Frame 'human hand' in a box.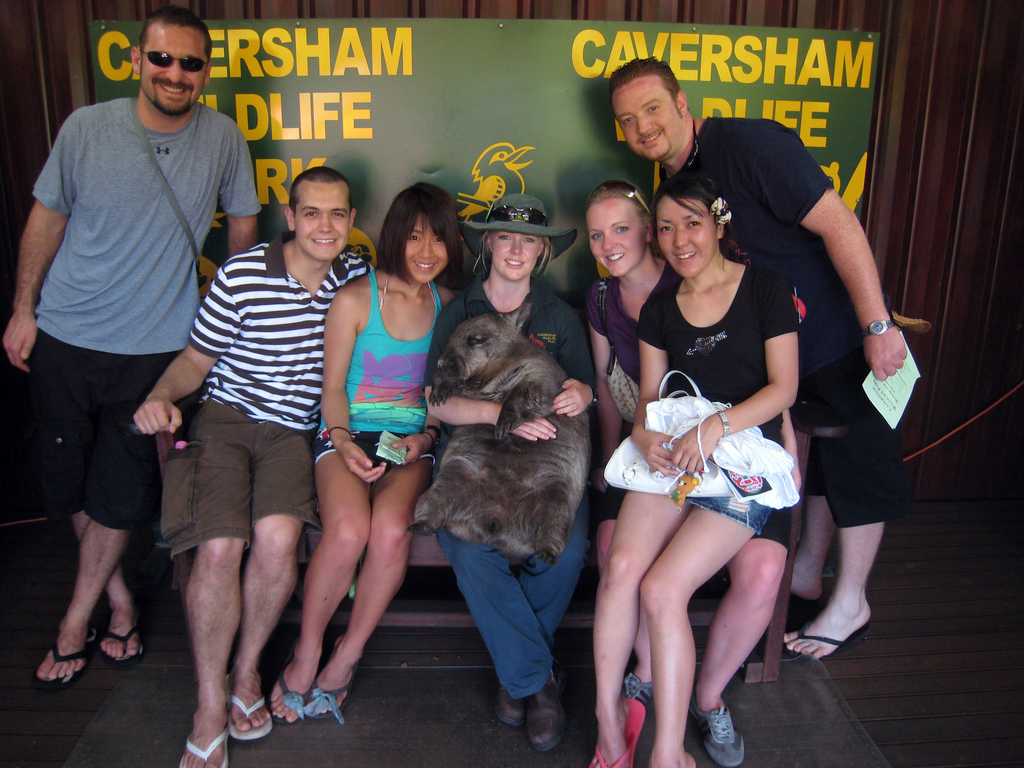
l=134, t=389, r=184, b=438.
